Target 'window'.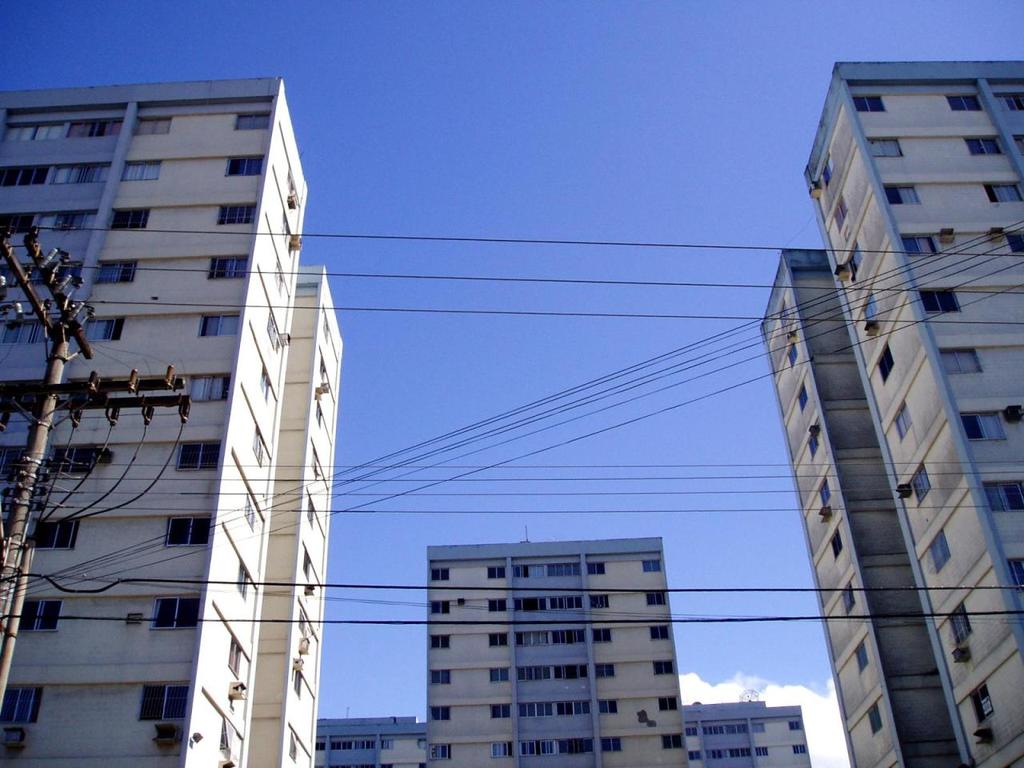
Target region: (left=591, top=565, right=607, bottom=578).
